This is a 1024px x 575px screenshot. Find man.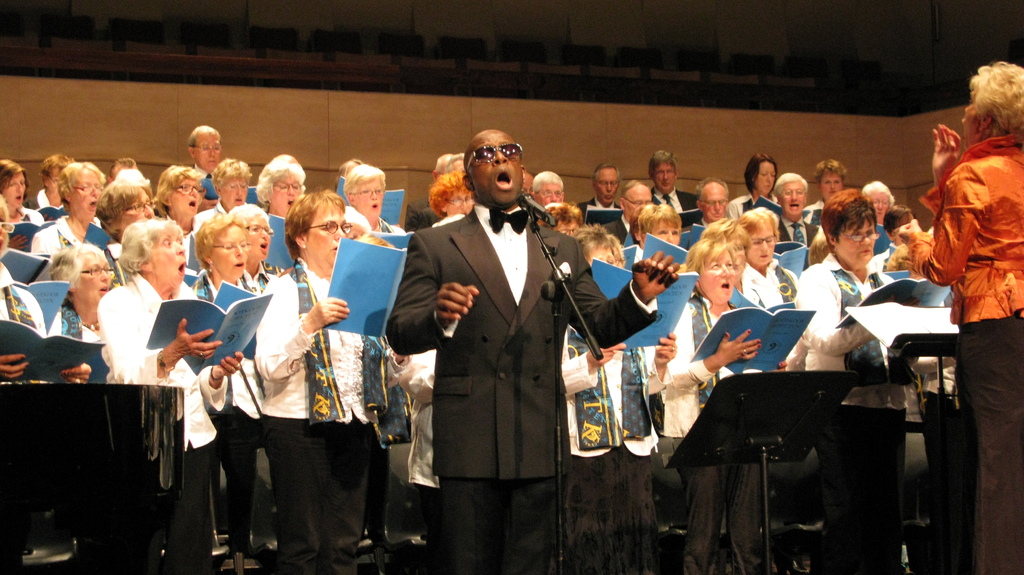
Bounding box: <region>772, 175, 819, 246</region>.
